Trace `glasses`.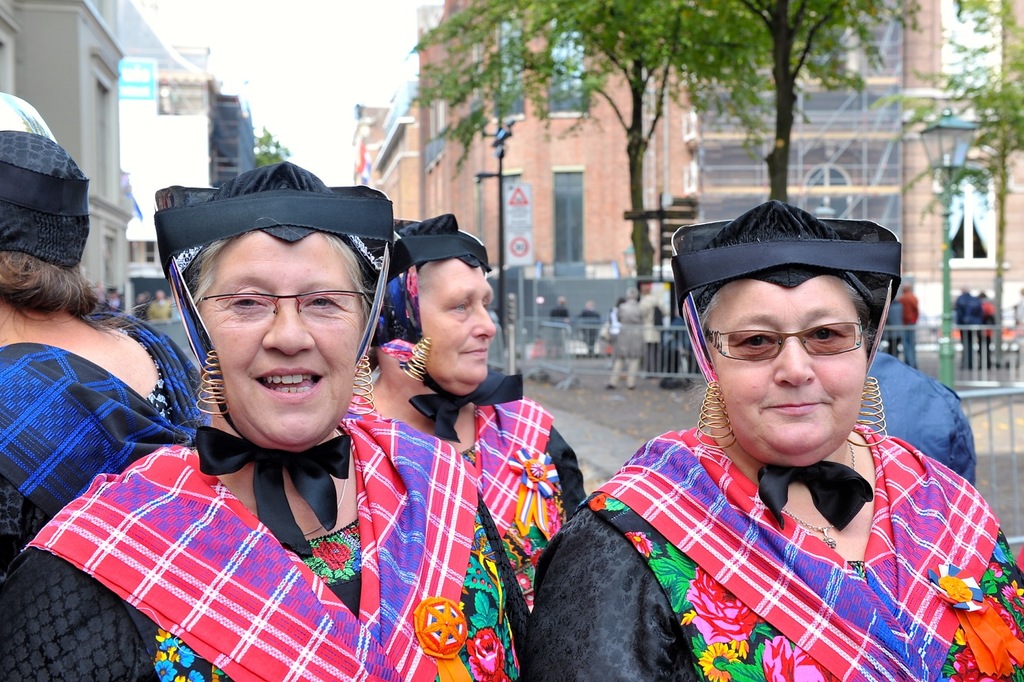
Traced to box=[200, 292, 381, 325].
